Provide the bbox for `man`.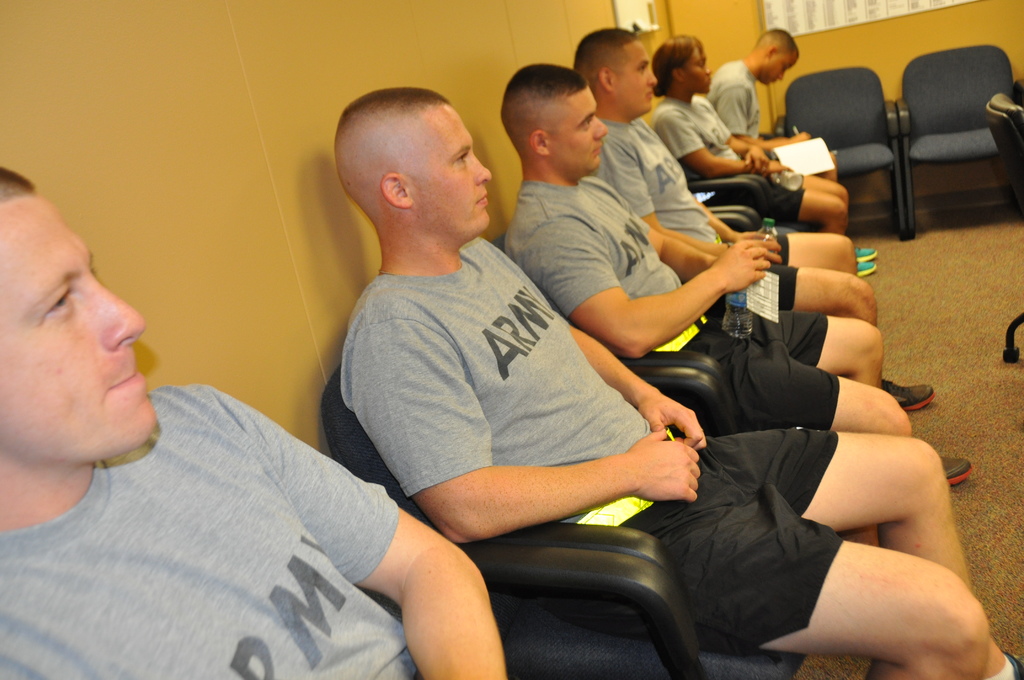
{"left": 0, "top": 164, "right": 511, "bottom": 679}.
